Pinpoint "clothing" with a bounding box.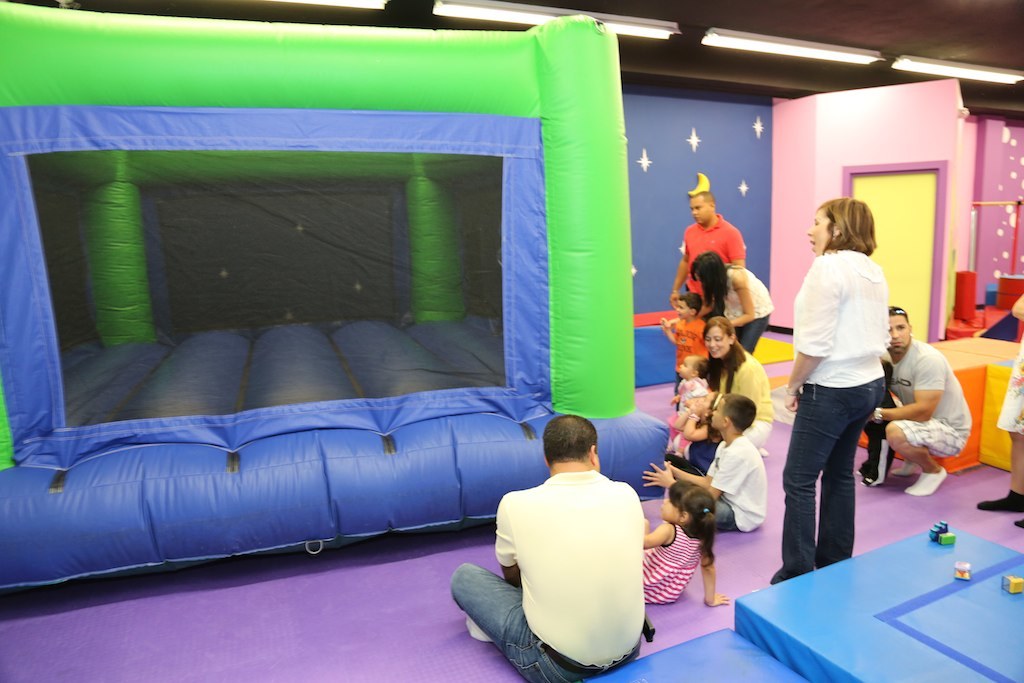
rect(635, 520, 705, 602).
